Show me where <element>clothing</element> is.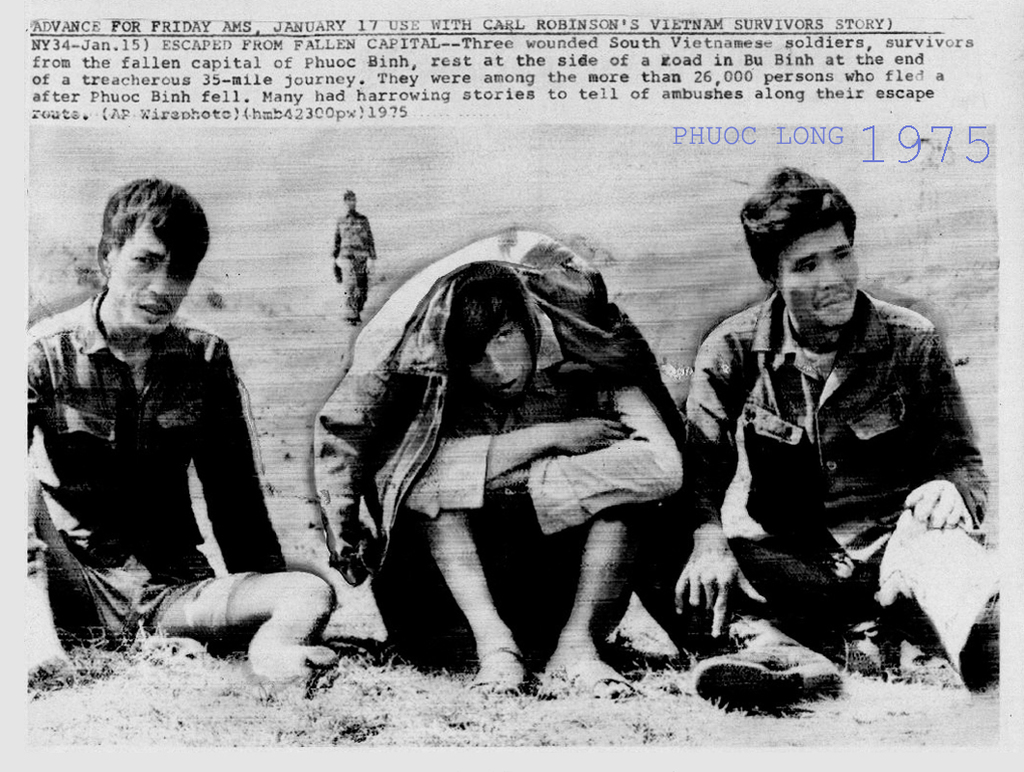
<element>clothing</element> is at Rect(332, 215, 375, 319).
